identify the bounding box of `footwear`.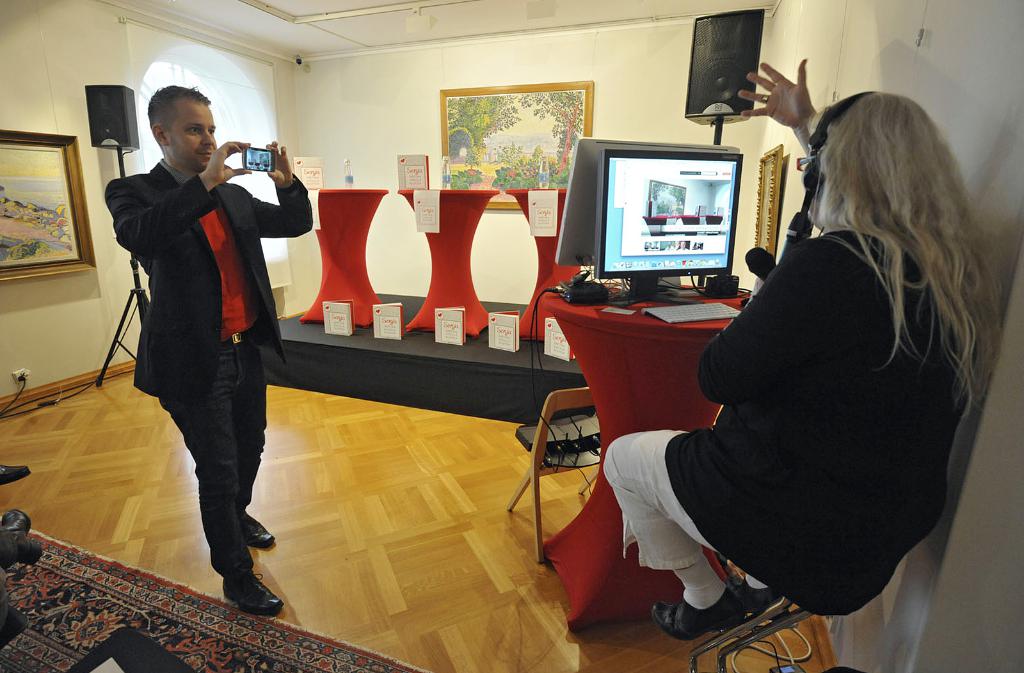
732/575/777/624.
